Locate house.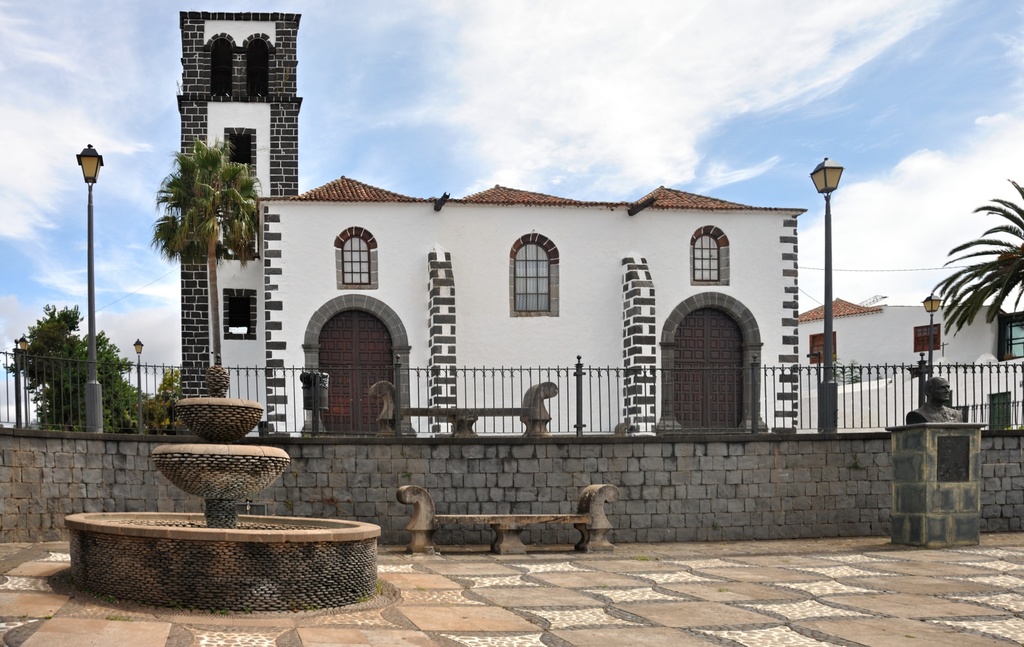
Bounding box: {"left": 268, "top": 179, "right": 808, "bottom": 433}.
